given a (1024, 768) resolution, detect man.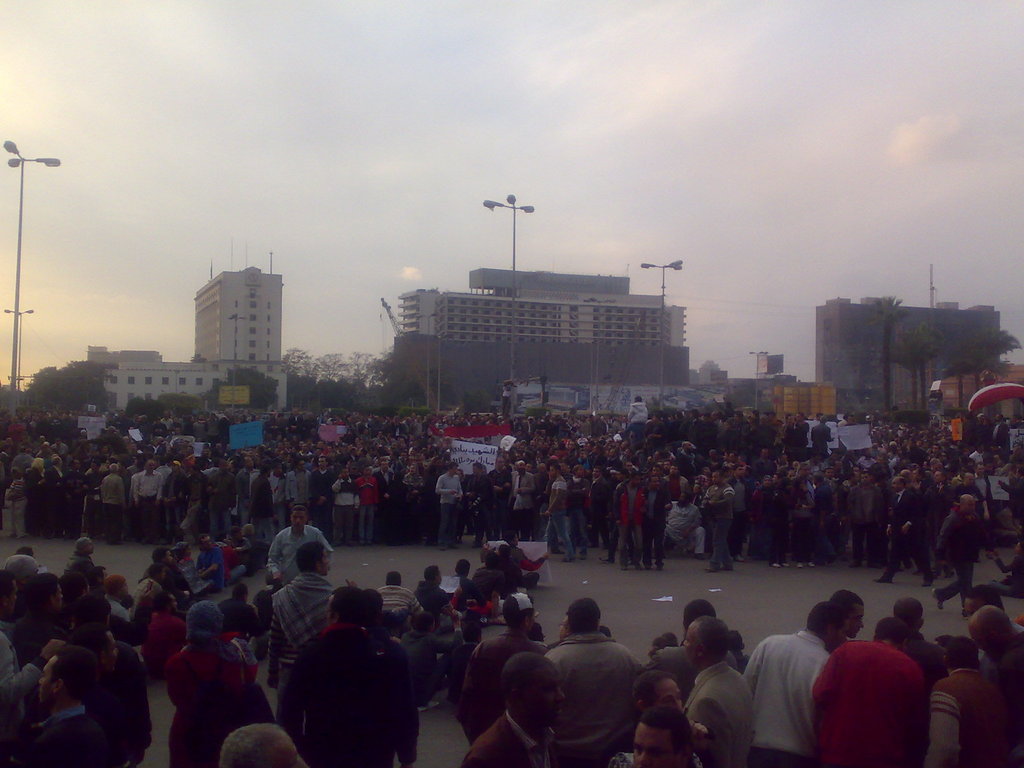
Rect(546, 598, 644, 765).
